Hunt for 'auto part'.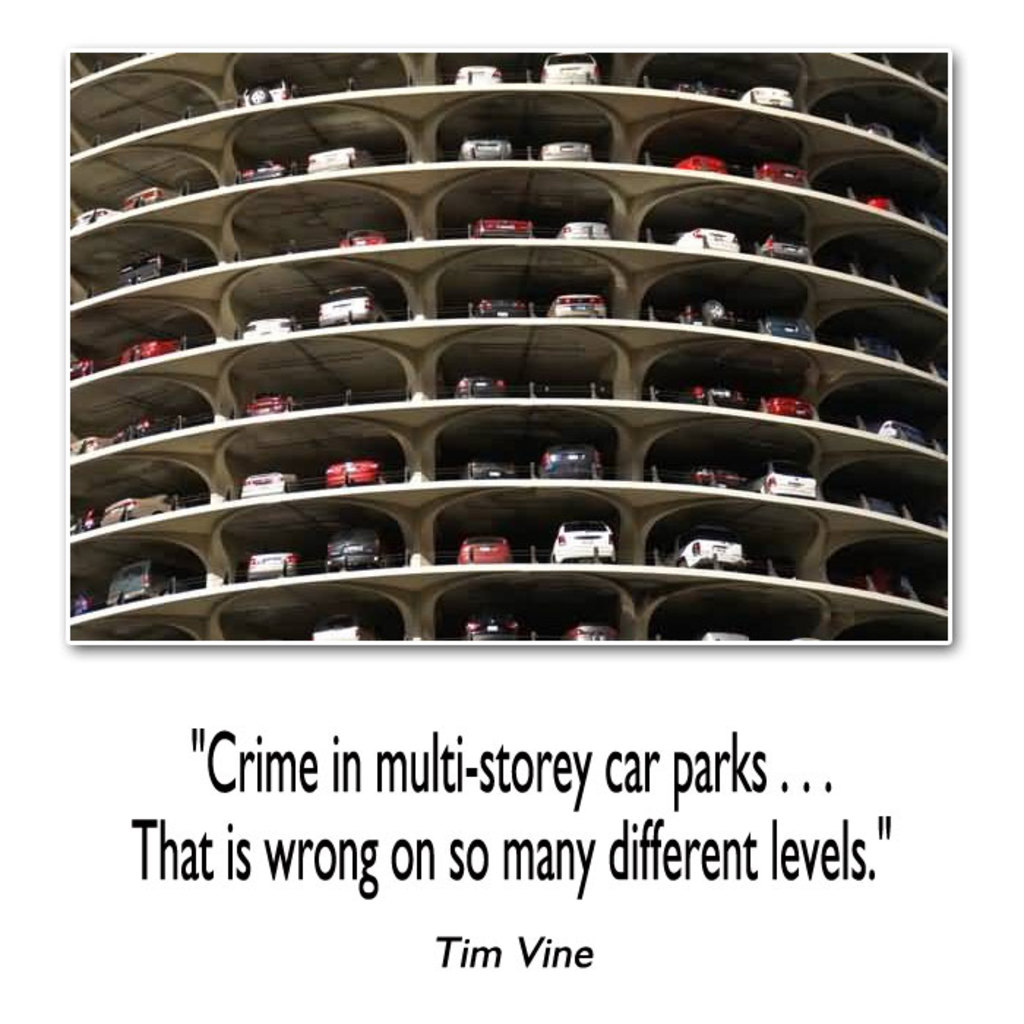
Hunted down at (left=249, top=395, right=288, bottom=413).
